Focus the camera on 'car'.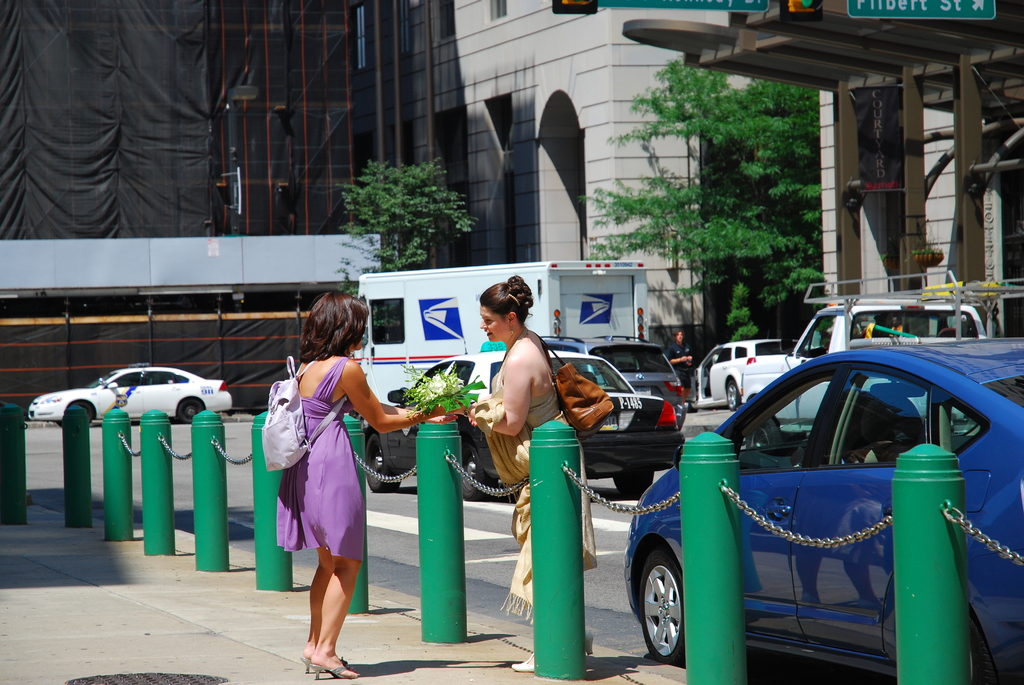
Focus region: <box>686,338,810,413</box>.
